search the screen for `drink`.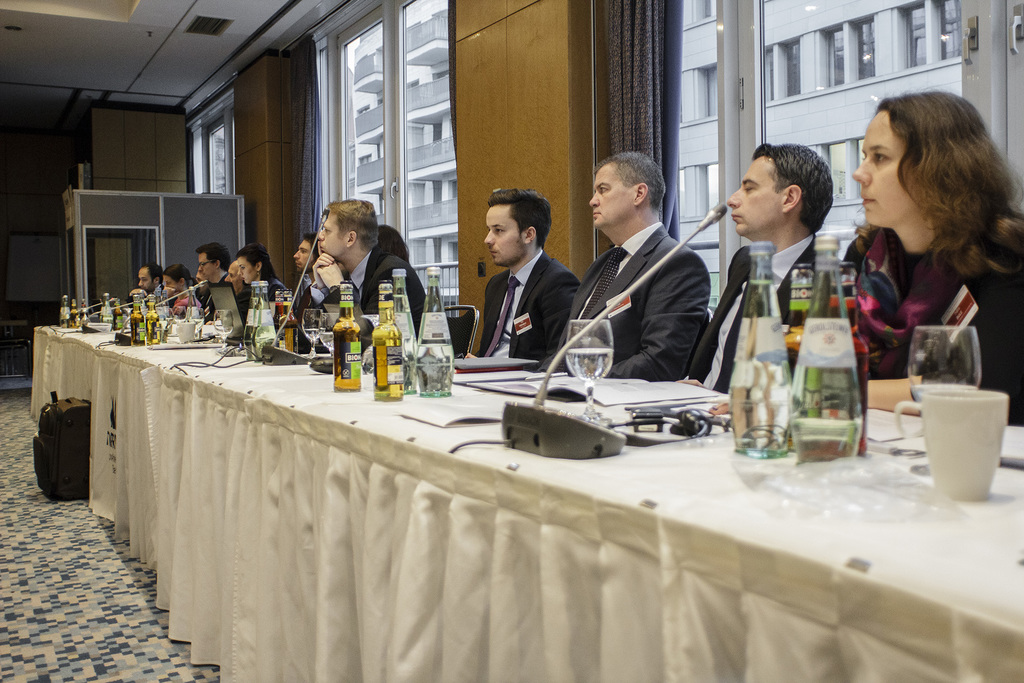
Found at <region>250, 296, 264, 356</region>.
